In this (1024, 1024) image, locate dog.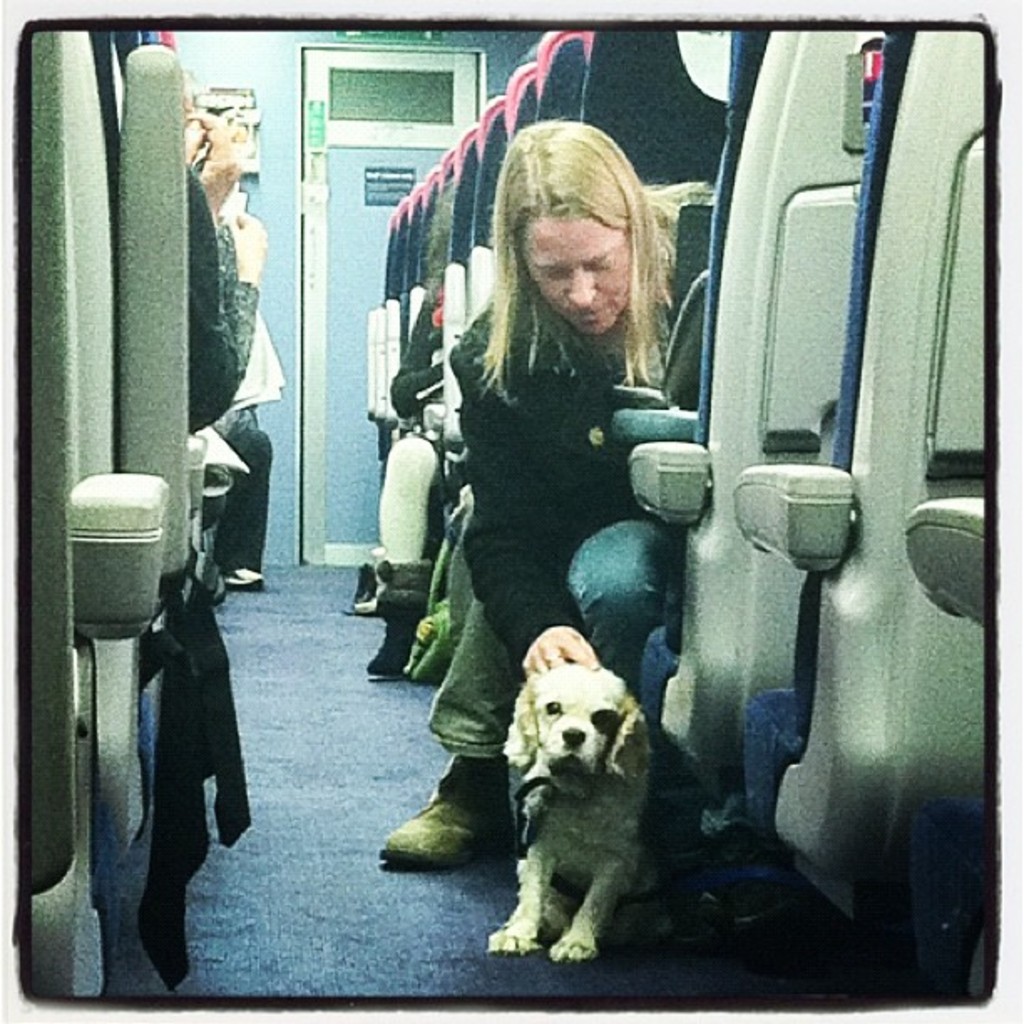
Bounding box: (left=485, top=661, right=659, bottom=960).
